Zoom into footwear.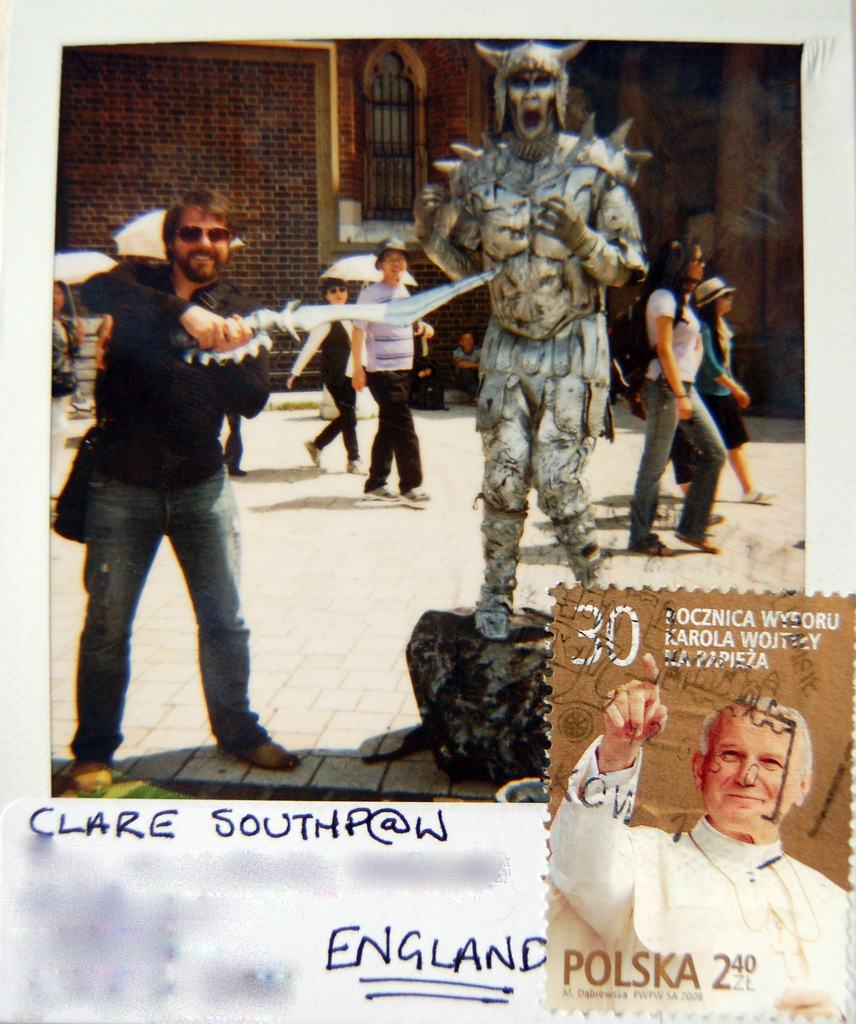
Zoom target: select_region(63, 753, 115, 793).
